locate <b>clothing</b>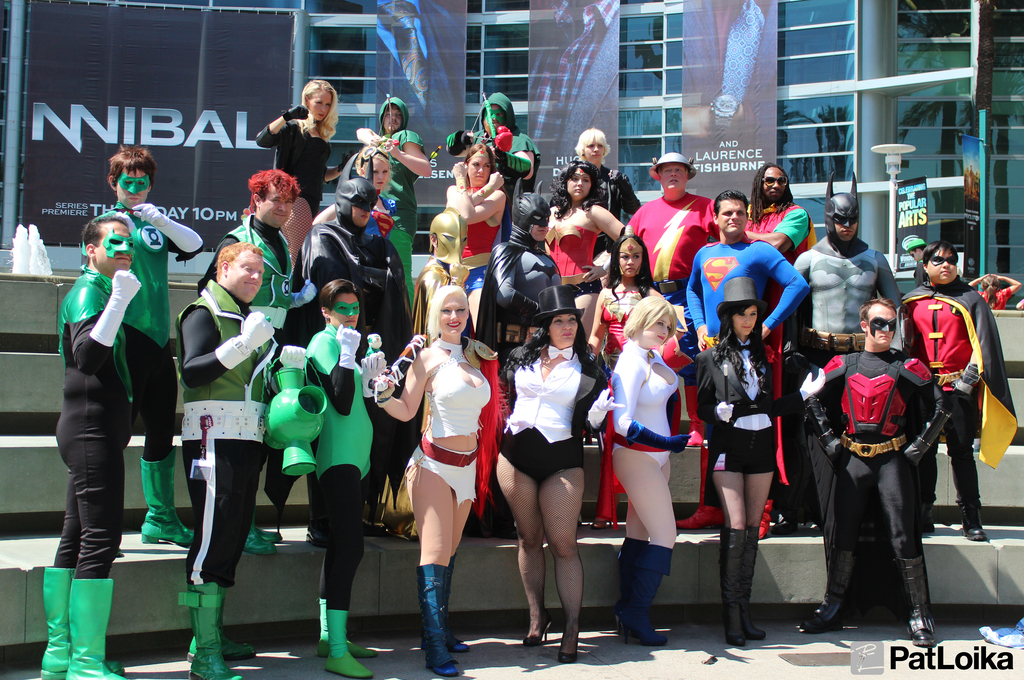
bbox=[497, 341, 604, 477]
